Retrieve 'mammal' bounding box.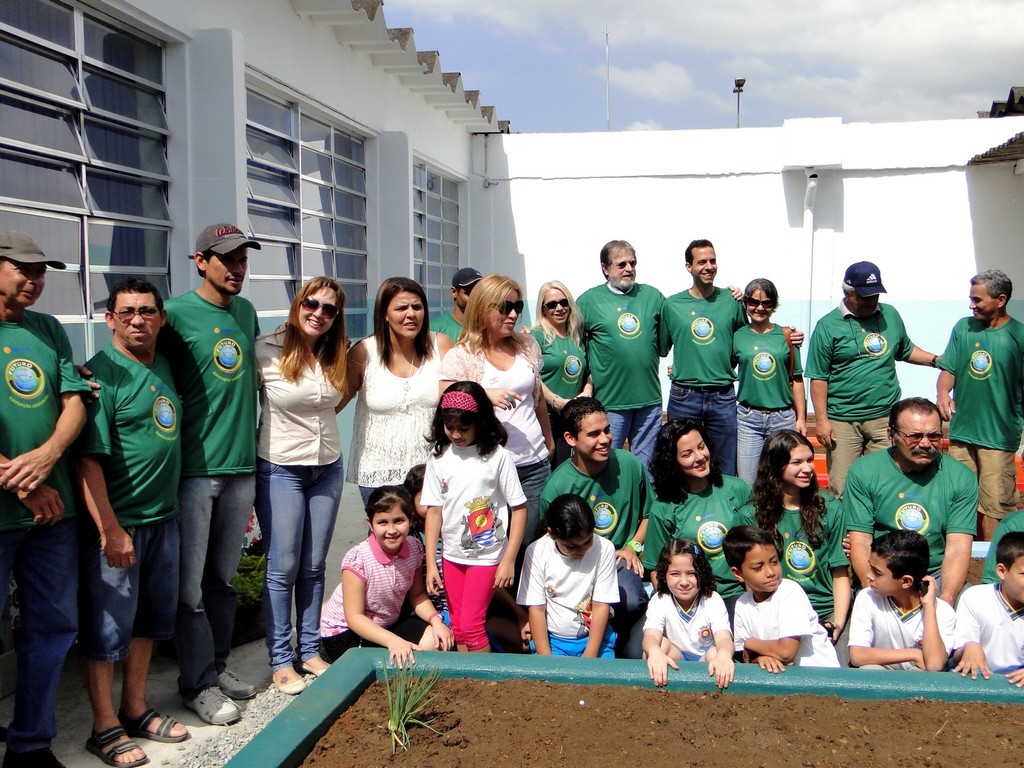
Bounding box: [left=247, top=274, right=354, bottom=694].
